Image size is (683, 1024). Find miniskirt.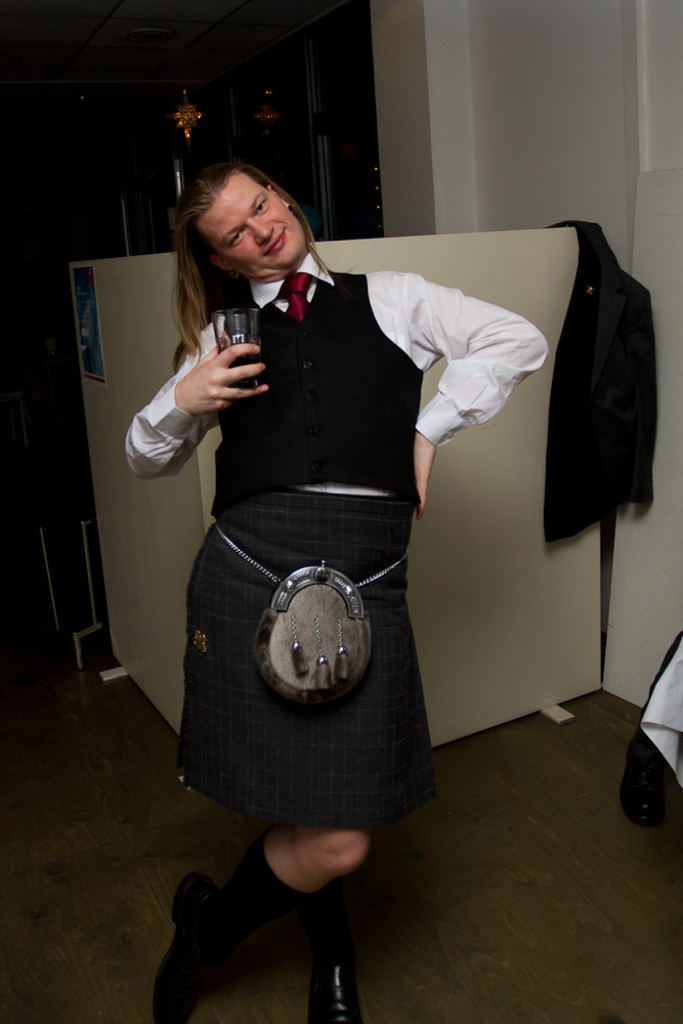
173,483,445,827.
